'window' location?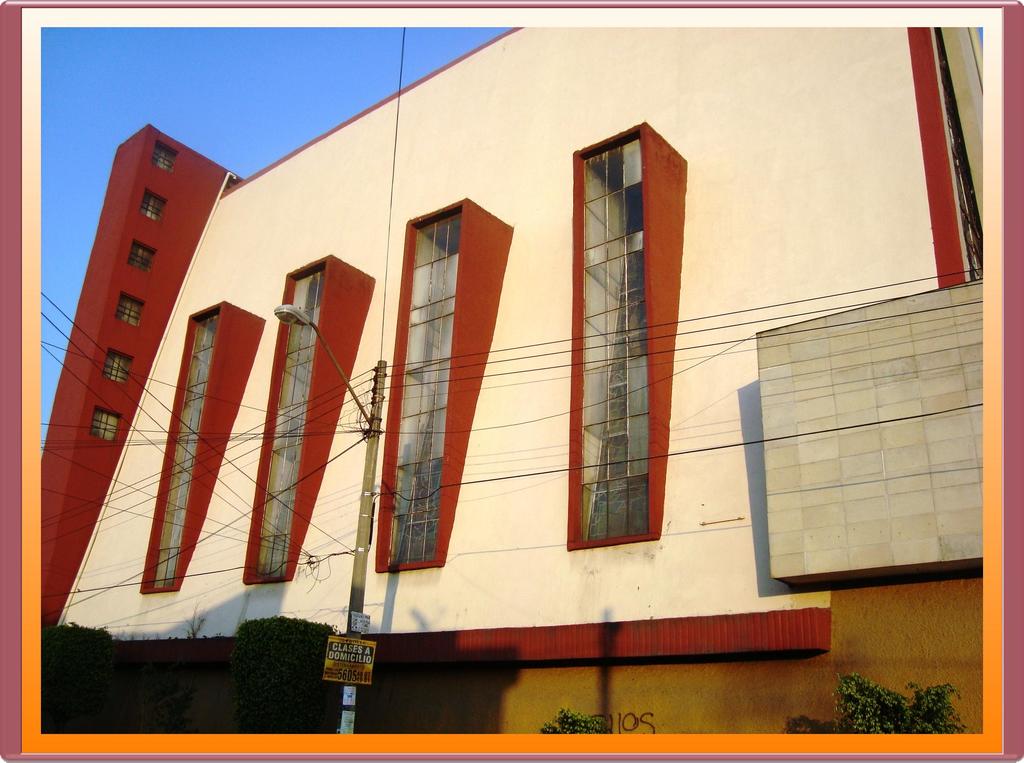
detection(138, 191, 166, 220)
